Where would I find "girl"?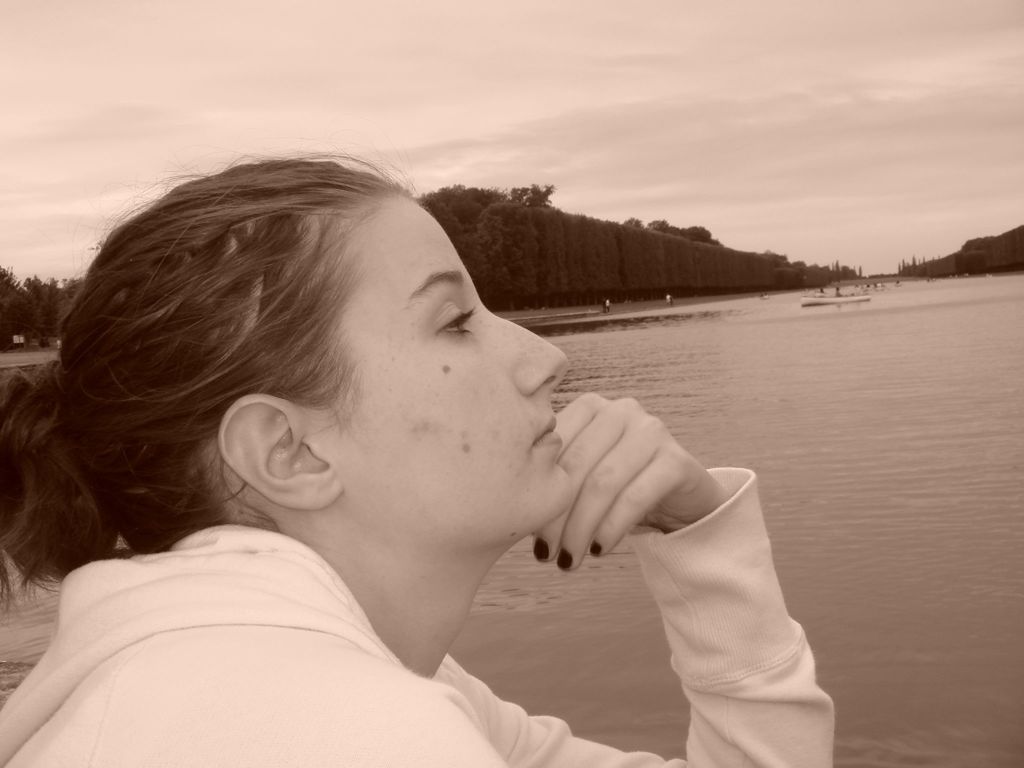
At rect(0, 148, 832, 767).
